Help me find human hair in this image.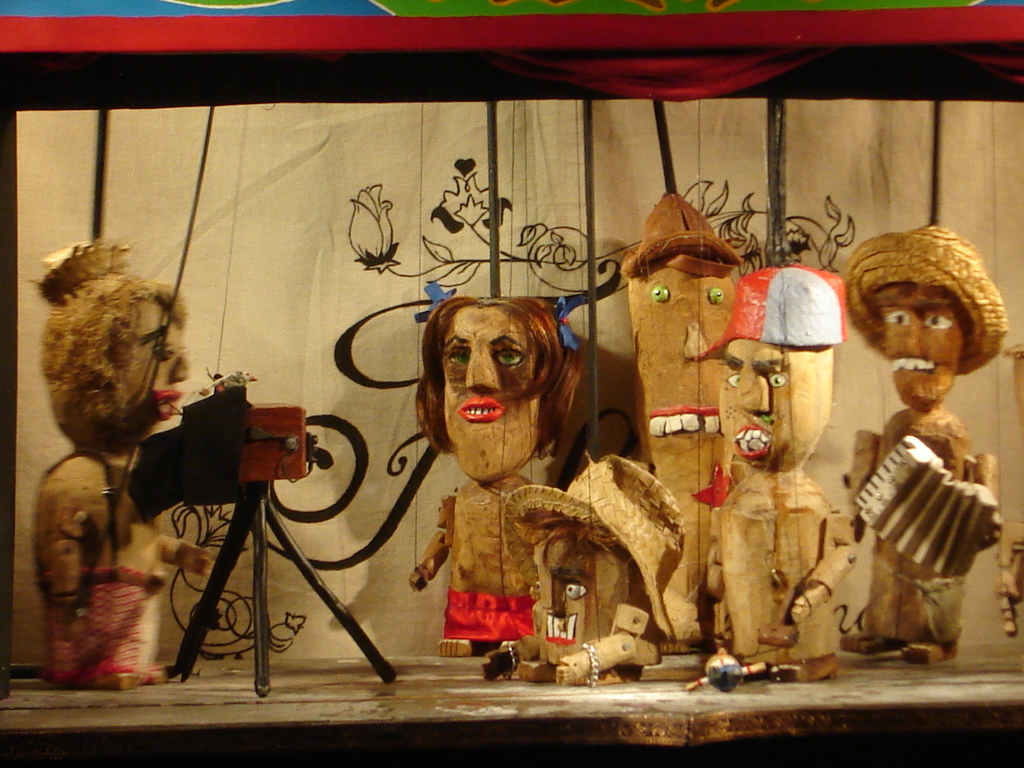
Found it: crop(19, 277, 189, 438).
